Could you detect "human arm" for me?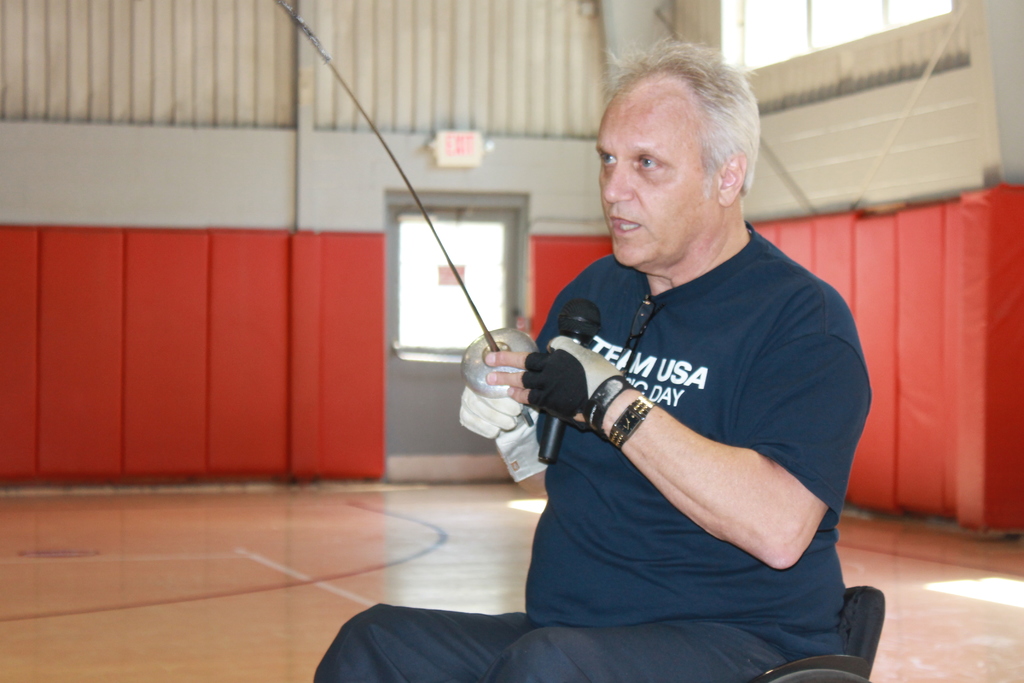
Detection result: 457/297/555/468.
